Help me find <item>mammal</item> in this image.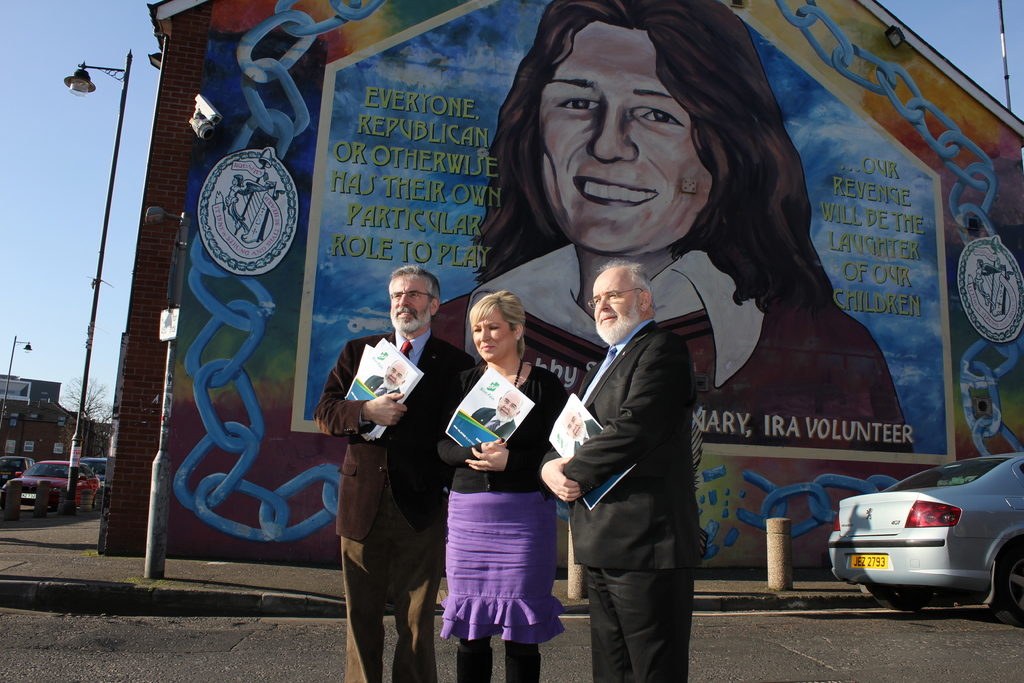
Found it: bbox=[308, 265, 479, 682].
